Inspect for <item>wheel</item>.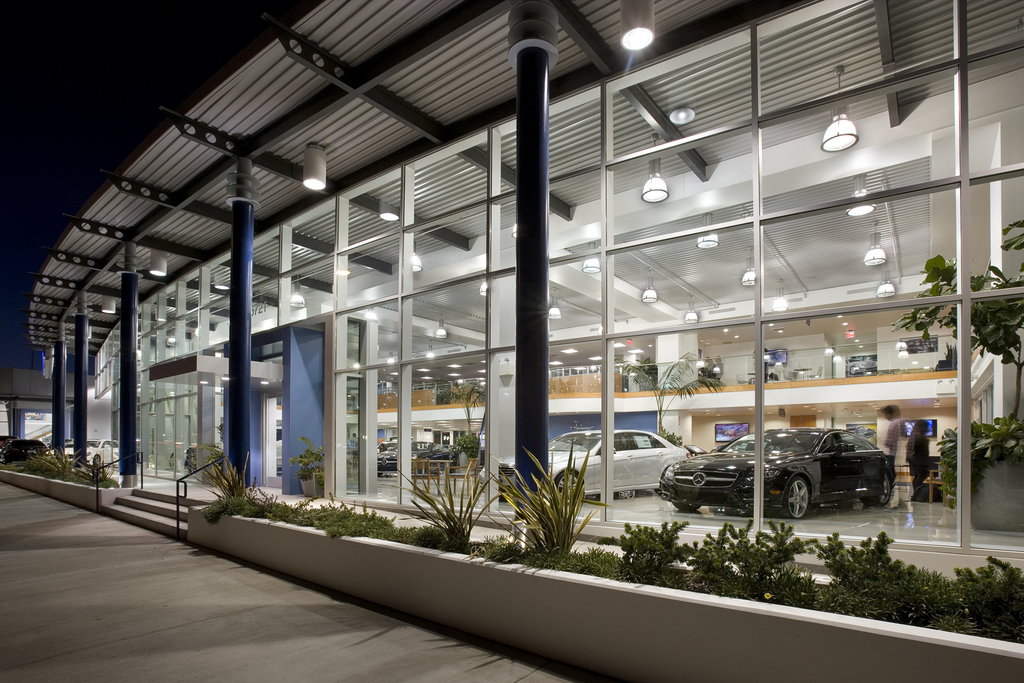
Inspection: l=776, t=472, r=814, b=518.
